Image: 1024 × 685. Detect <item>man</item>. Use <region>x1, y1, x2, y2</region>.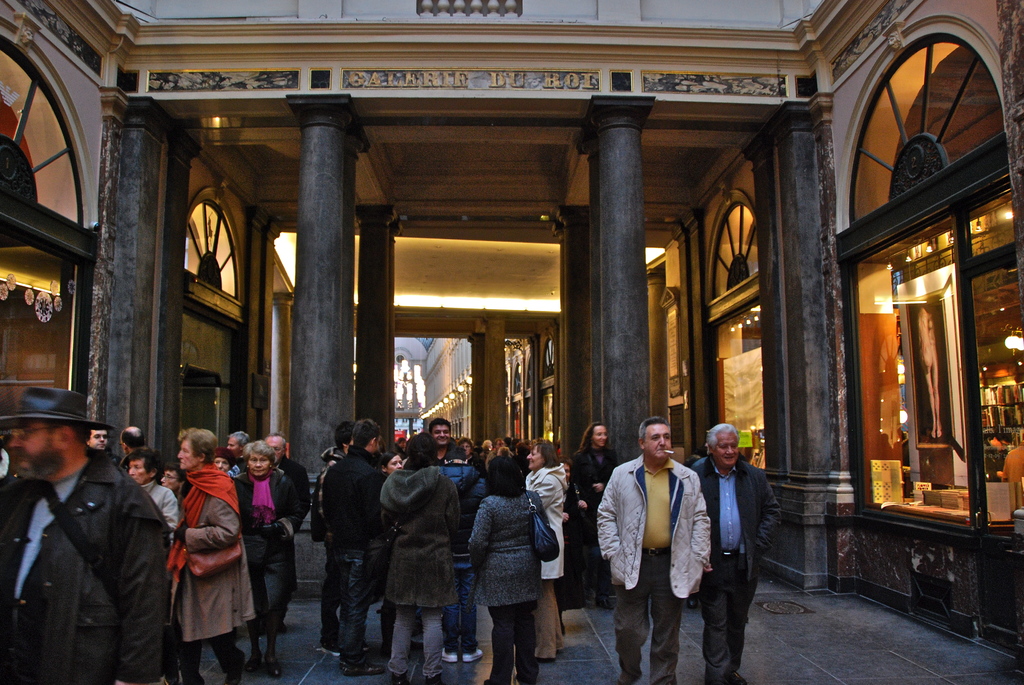
<region>248, 431, 312, 636</region>.
